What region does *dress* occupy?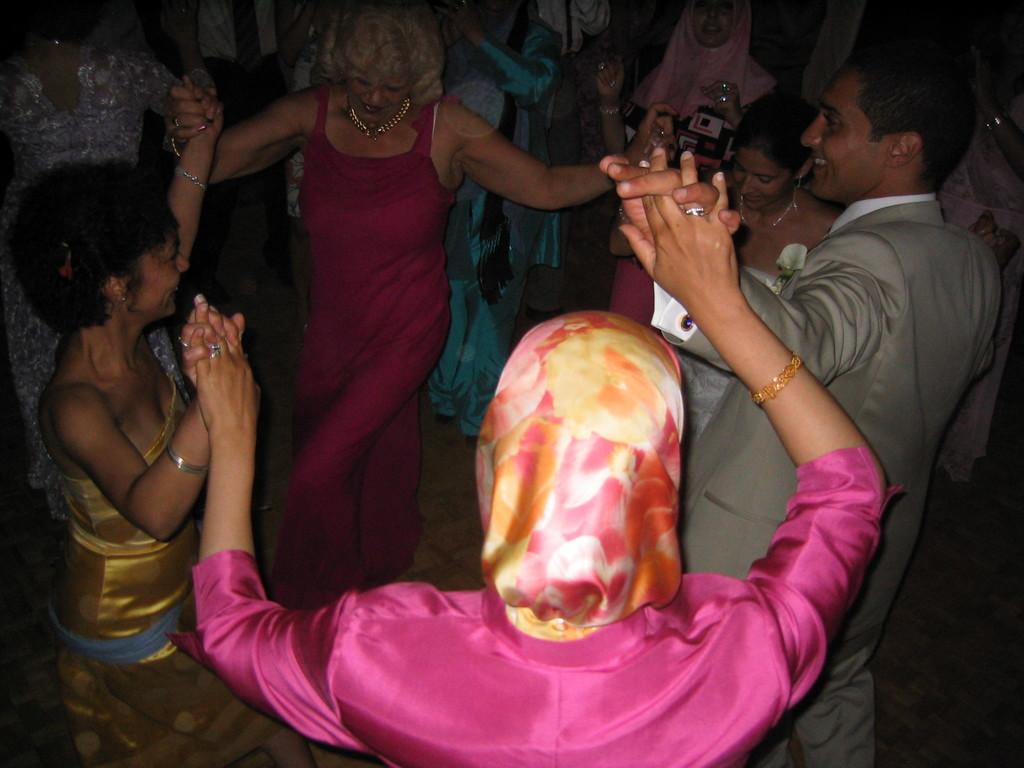
locate(157, 442, 903, 767).
